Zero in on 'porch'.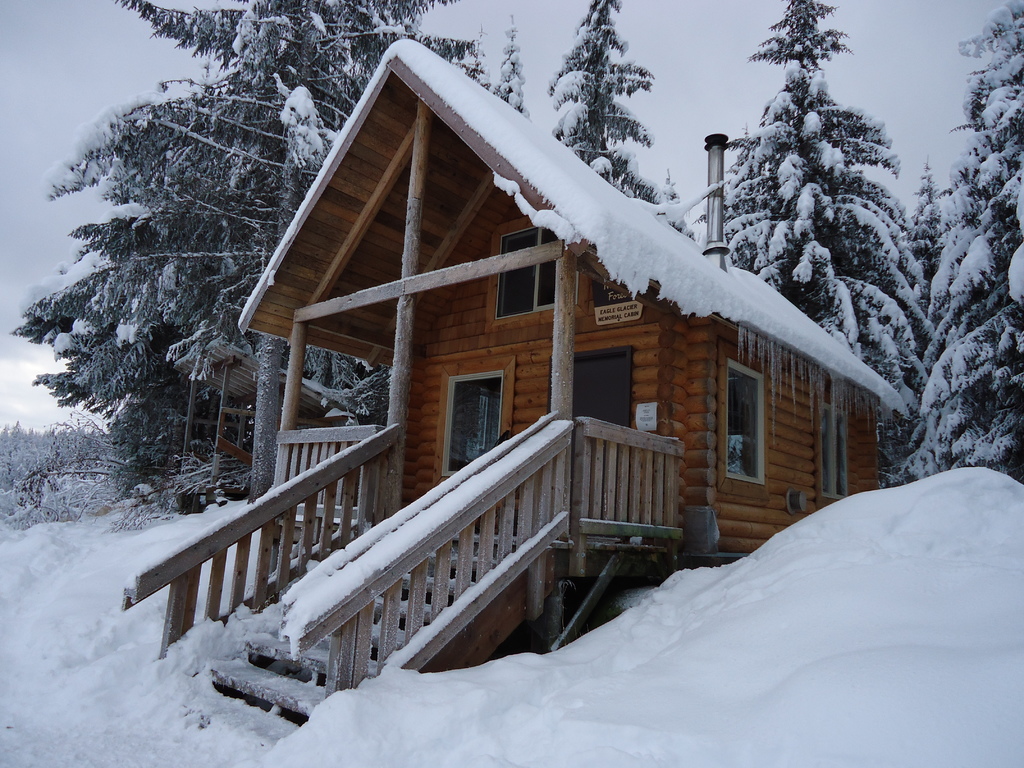
Zeroed in: select_region(100, 428, 687, 748).
